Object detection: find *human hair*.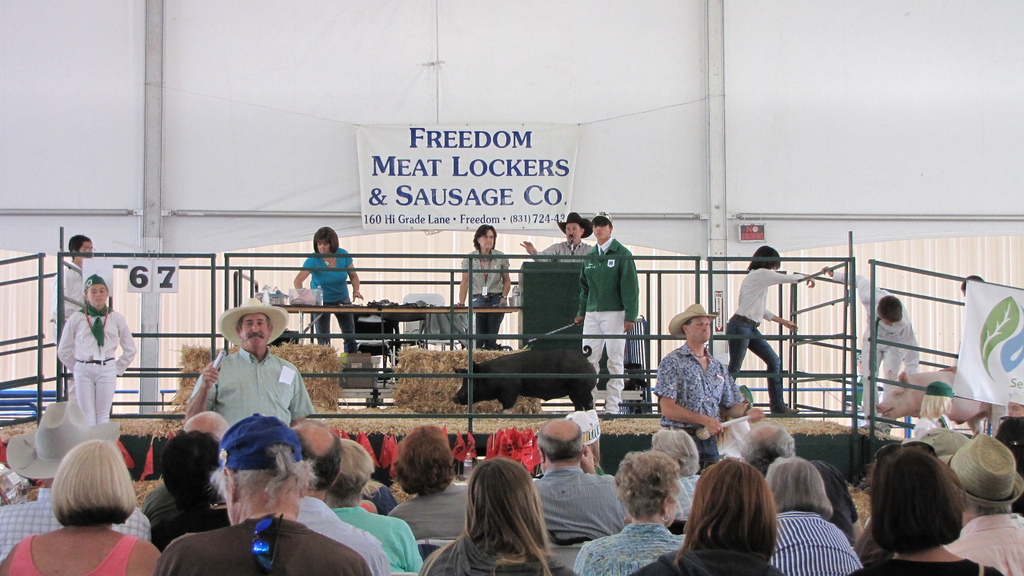
(x1=49, y1=438, x2=134, y2=529).
